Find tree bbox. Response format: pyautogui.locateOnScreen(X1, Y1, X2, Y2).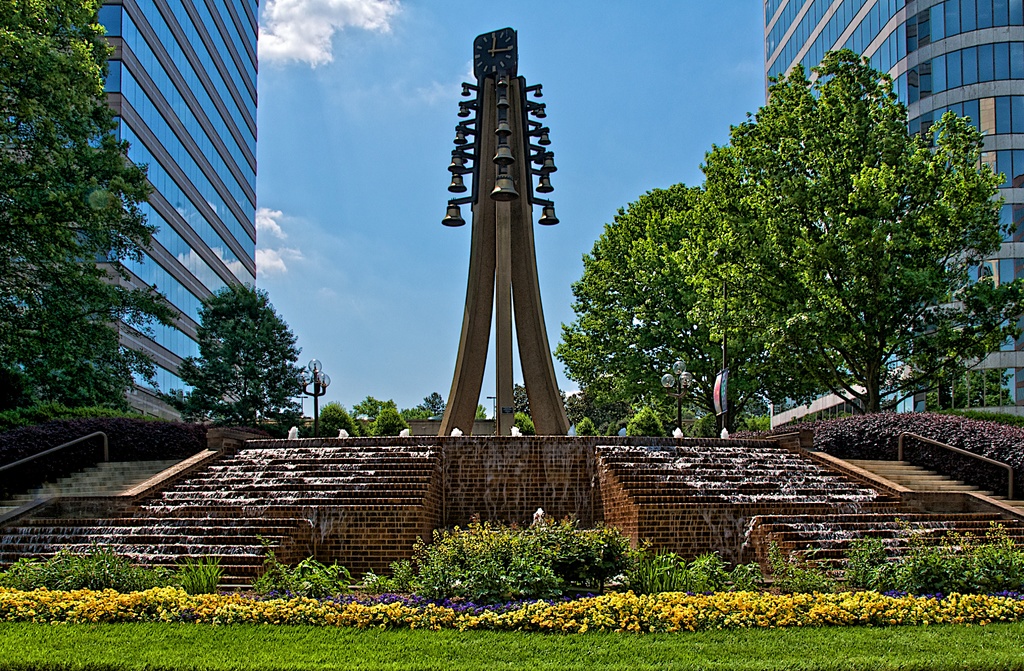
pyautogui.locateOnScreen(470, 404, 486, 420).
